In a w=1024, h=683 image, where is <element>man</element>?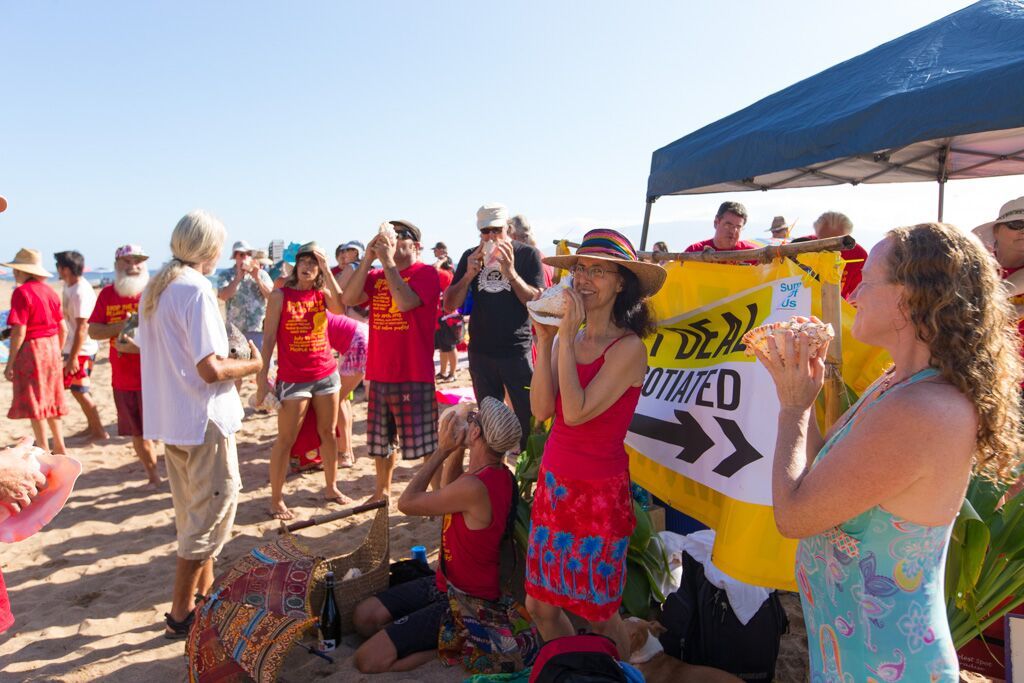
335,235,377,291.
